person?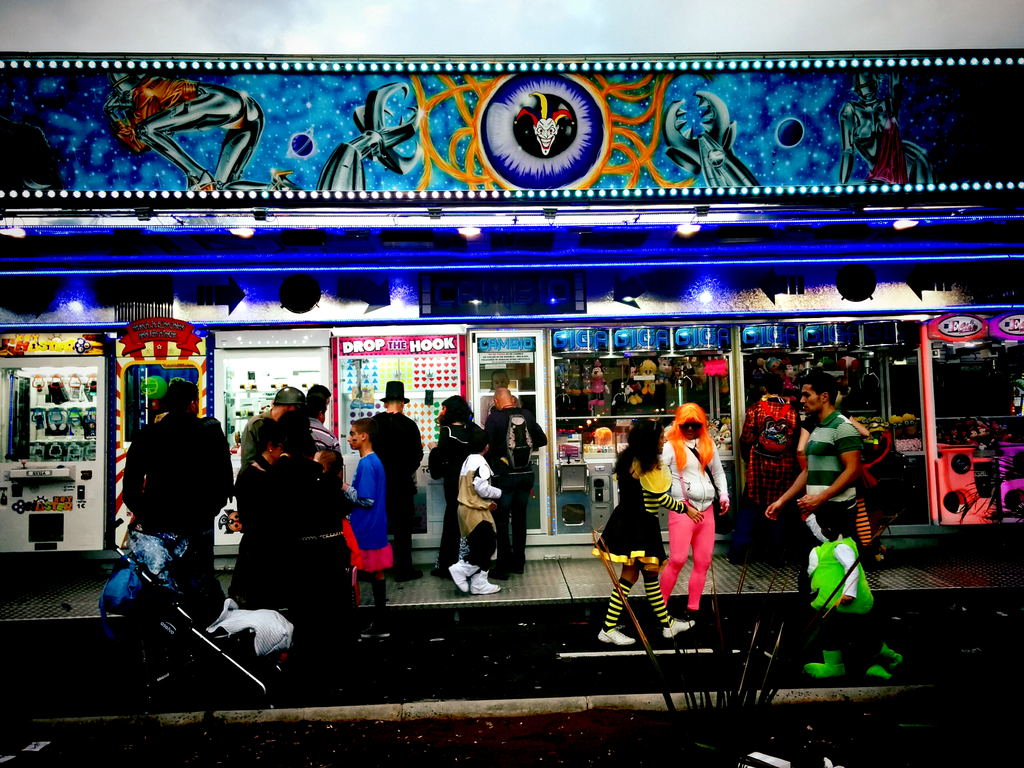
[left=372, top=379, right=424, bottom=588]
